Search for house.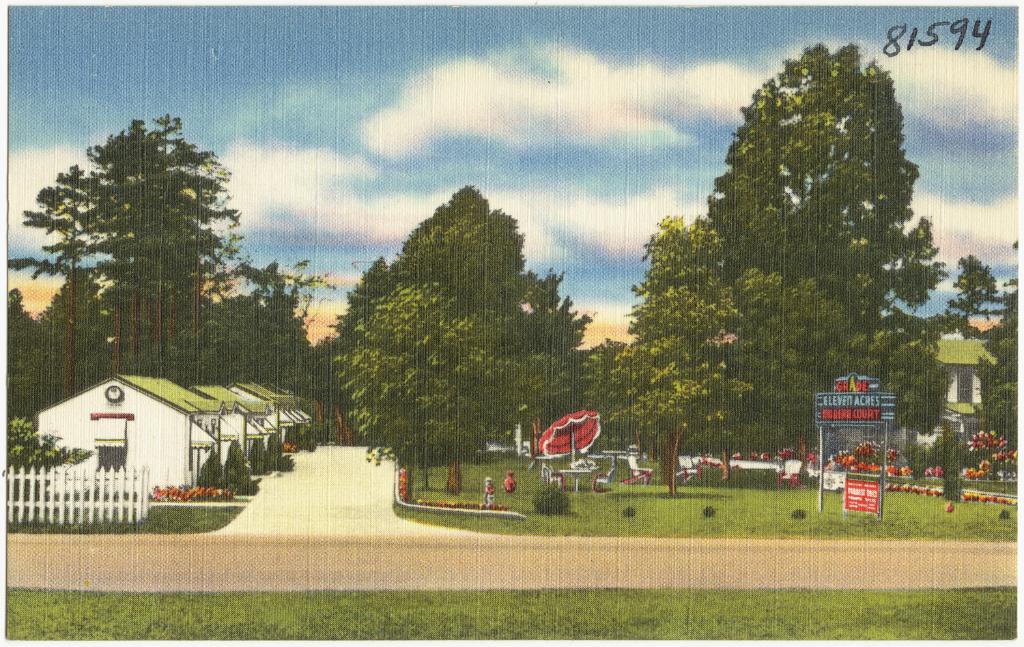
Found at crop(905, 333, 1003, 456).
